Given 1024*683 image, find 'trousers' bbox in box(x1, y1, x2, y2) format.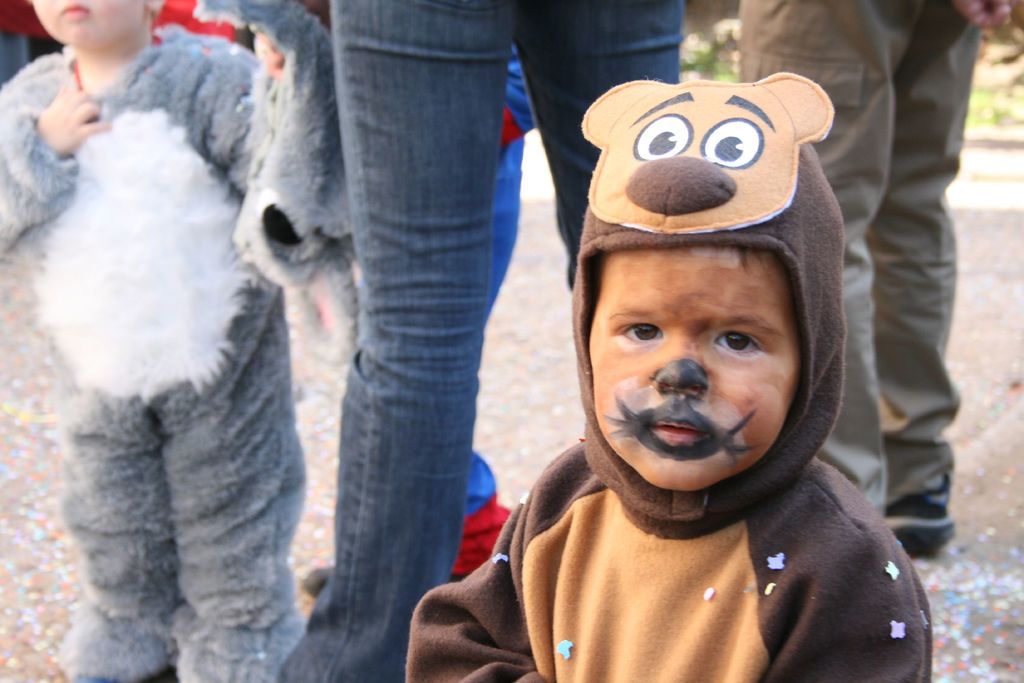
box(735, 0, 983, 514).
